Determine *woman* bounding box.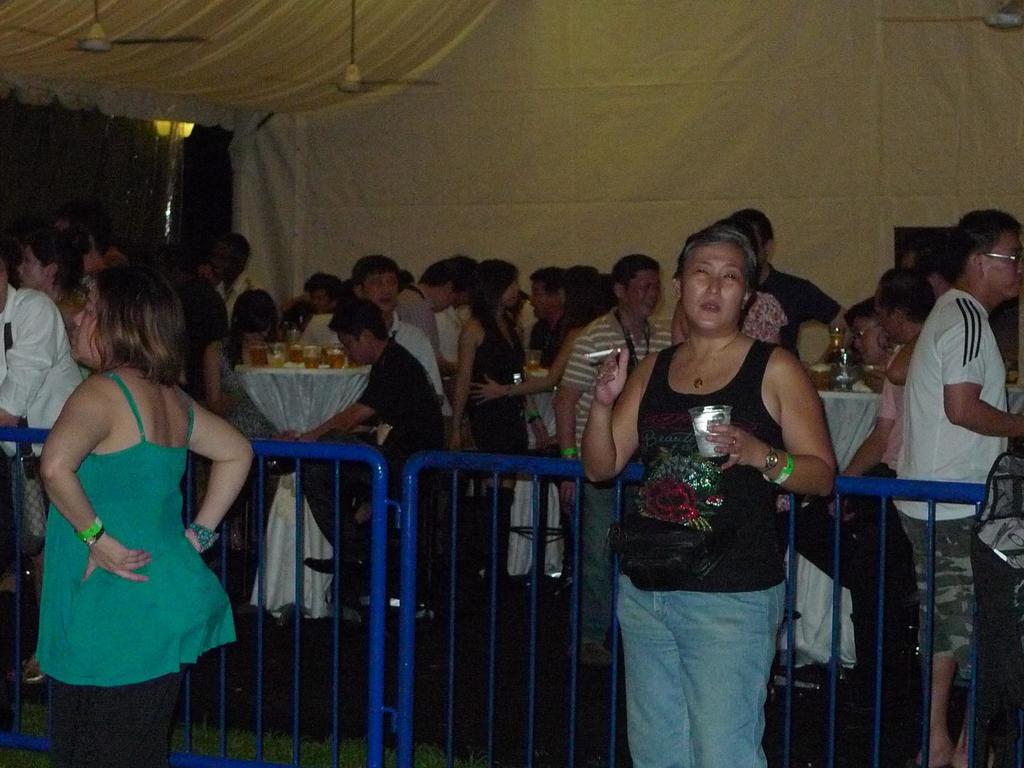
Determined: locate(469, 260, 601, 554).
